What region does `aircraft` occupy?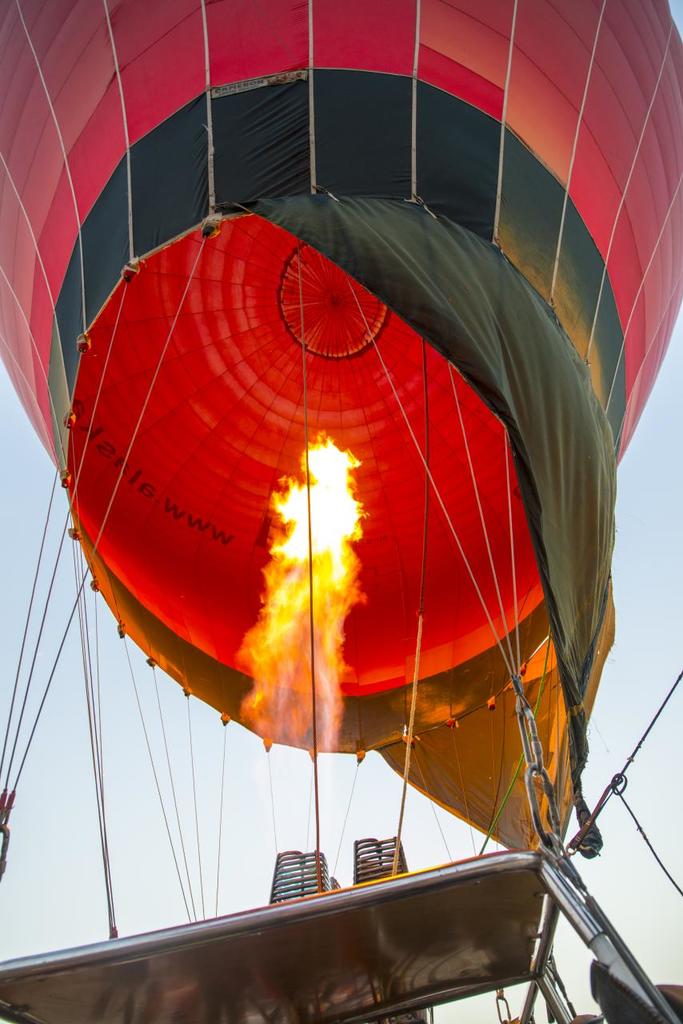
[0, 0, 682, 1023].
